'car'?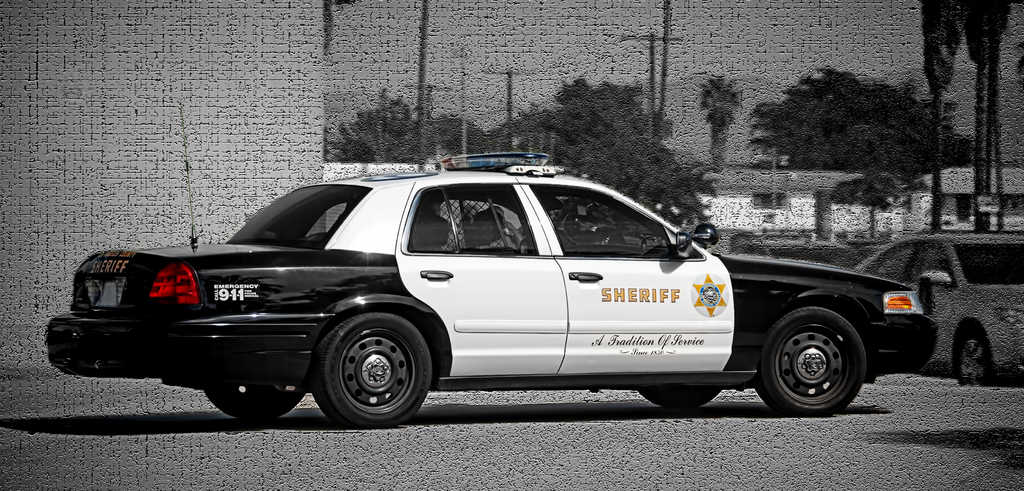
bbox=(852, 228, 1023, 387)
